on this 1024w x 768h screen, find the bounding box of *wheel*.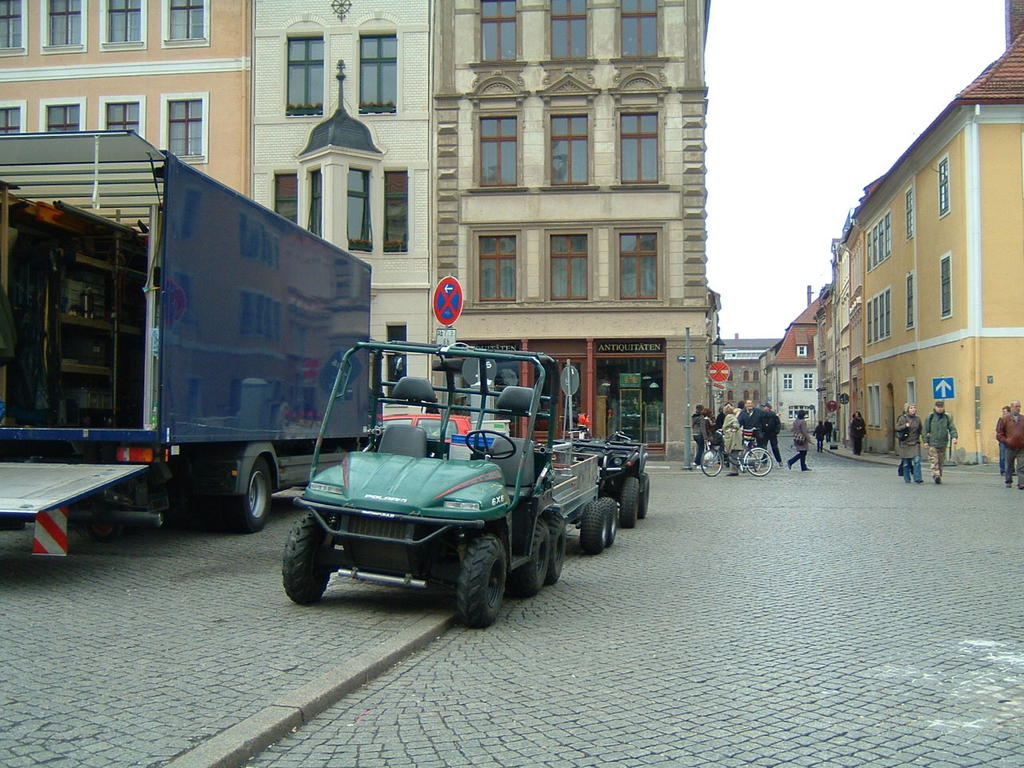
Bounding box: (x1=541, y1=514, x2=567, y2=585).
